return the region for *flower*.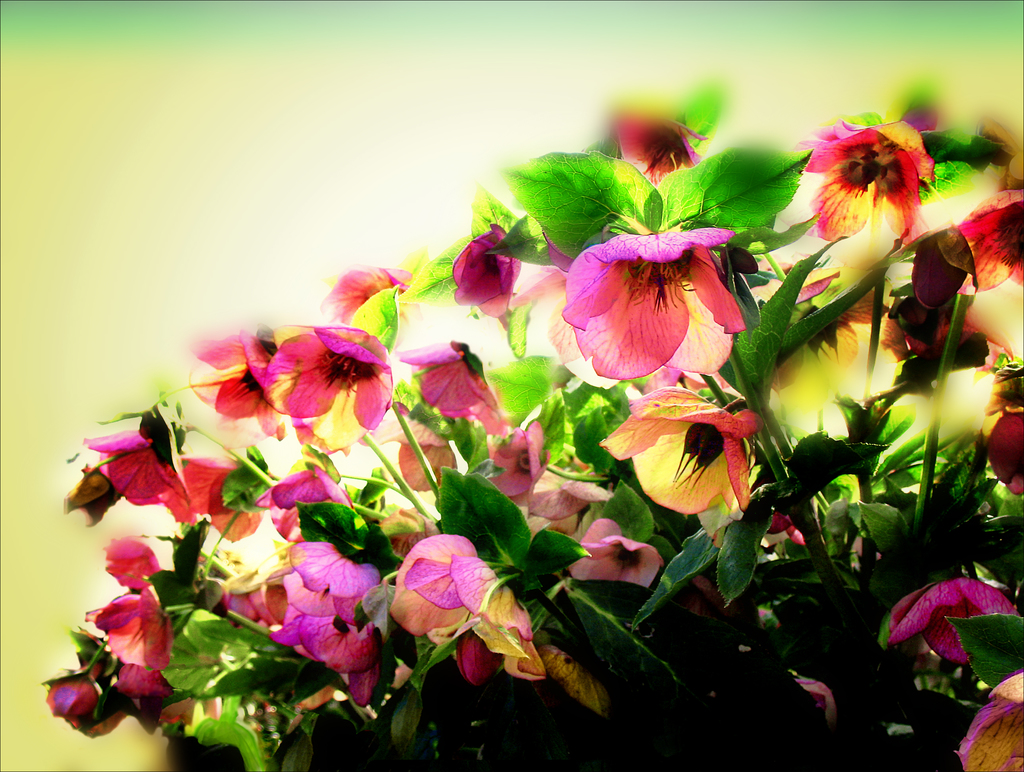
l=882, t=301, r=1011, b=370.
